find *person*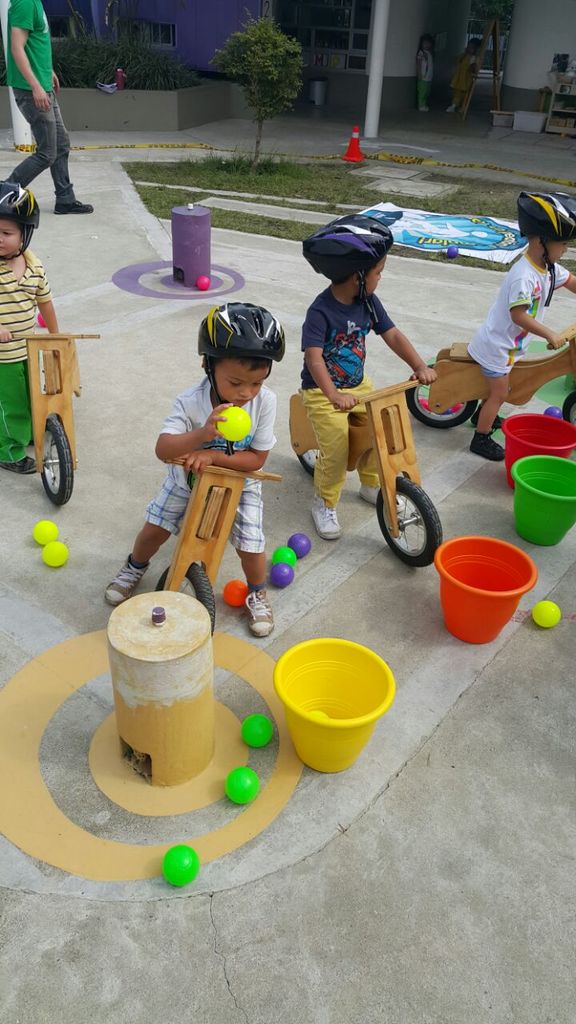
detection(8, 0, 94, 214)
